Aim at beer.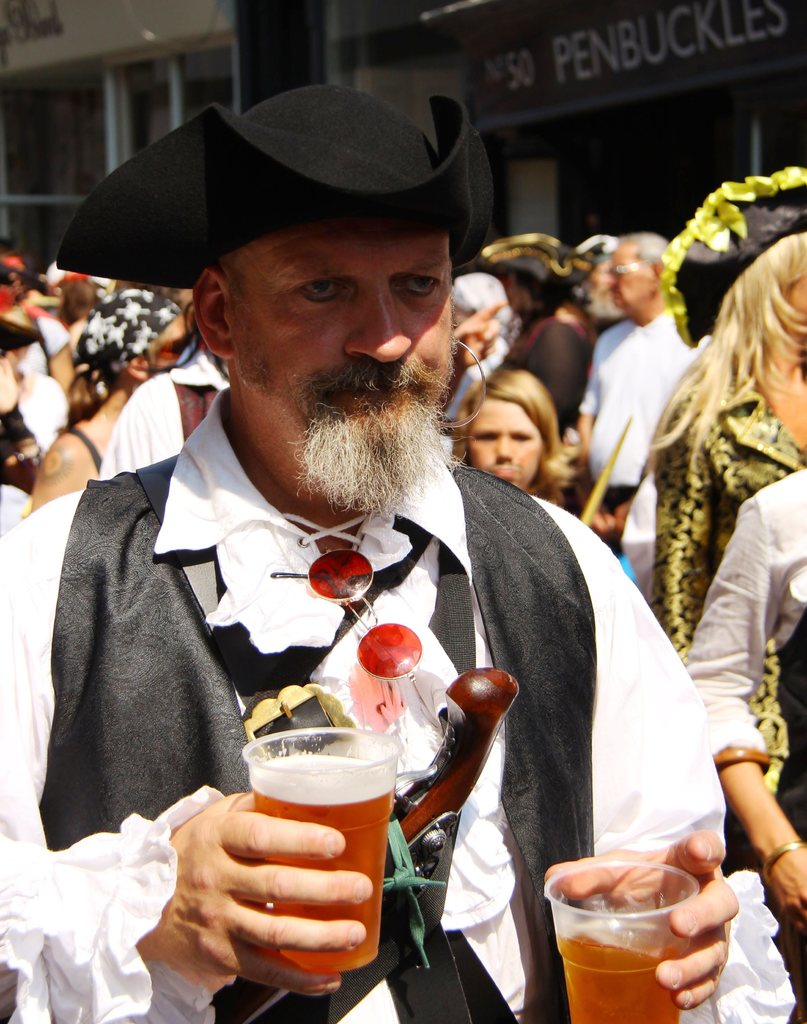
Aimed at 535/851/702/1023.
